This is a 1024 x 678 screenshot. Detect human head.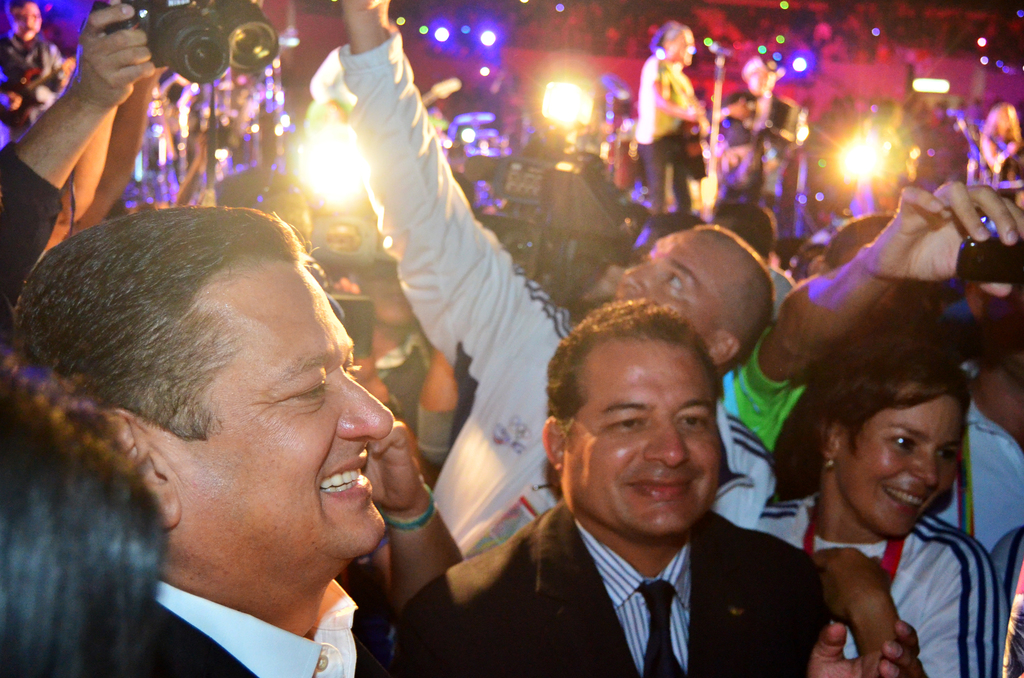
[left=817, top=328, right=973, bottom=540].
